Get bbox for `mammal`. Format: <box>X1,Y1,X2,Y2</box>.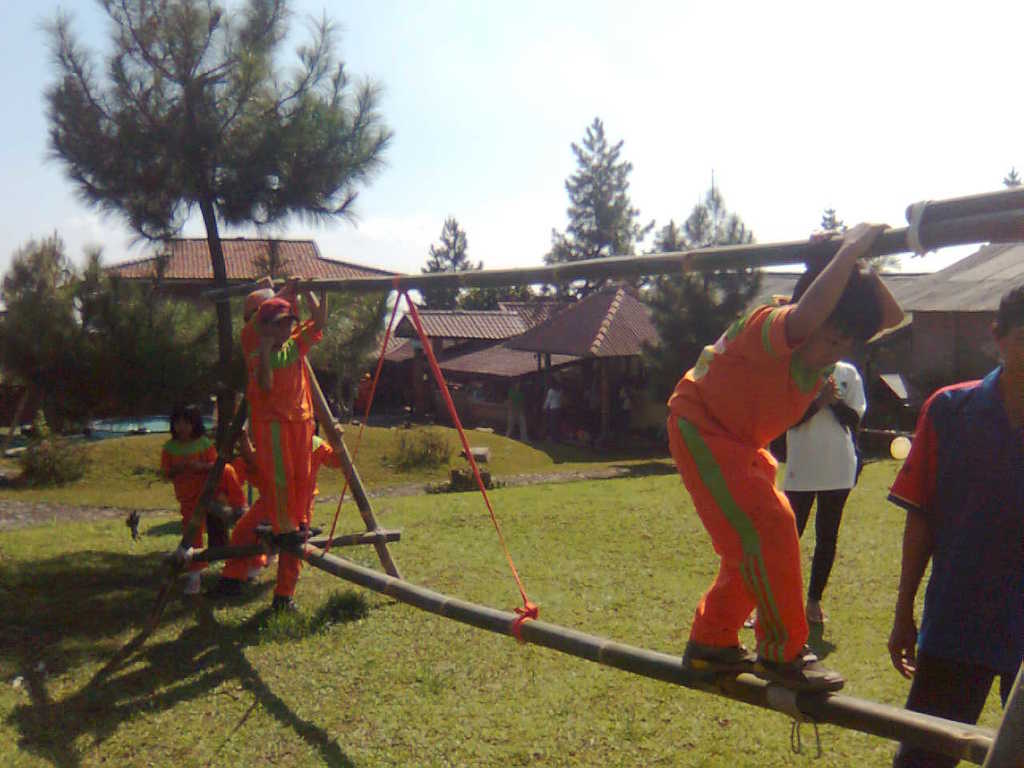
<box>234,422,342,618</box>.
